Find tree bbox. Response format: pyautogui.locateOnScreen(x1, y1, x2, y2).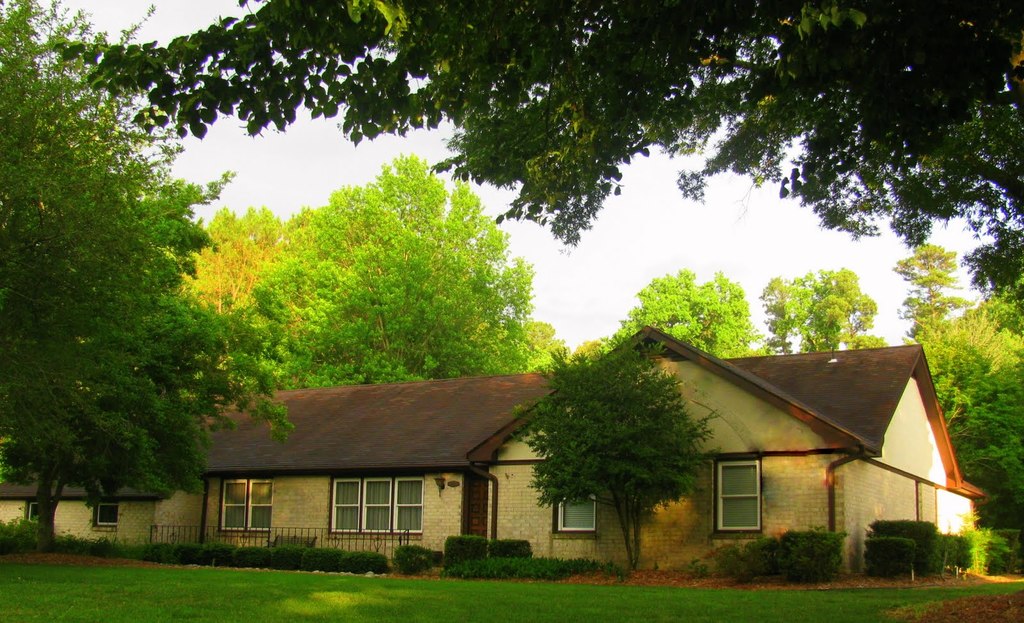
pyautogui.locateOnScreen(760, 266, 865, 361).
